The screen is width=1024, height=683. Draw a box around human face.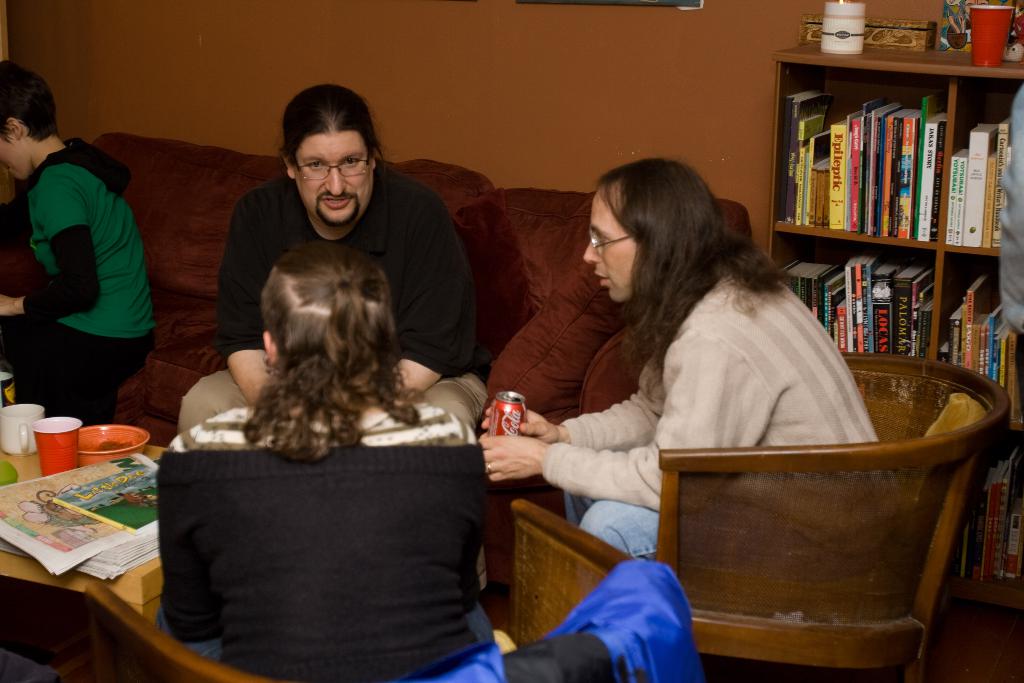
{"x1": 579, "y1": 183, "x2": 641, "y2": 305}.
